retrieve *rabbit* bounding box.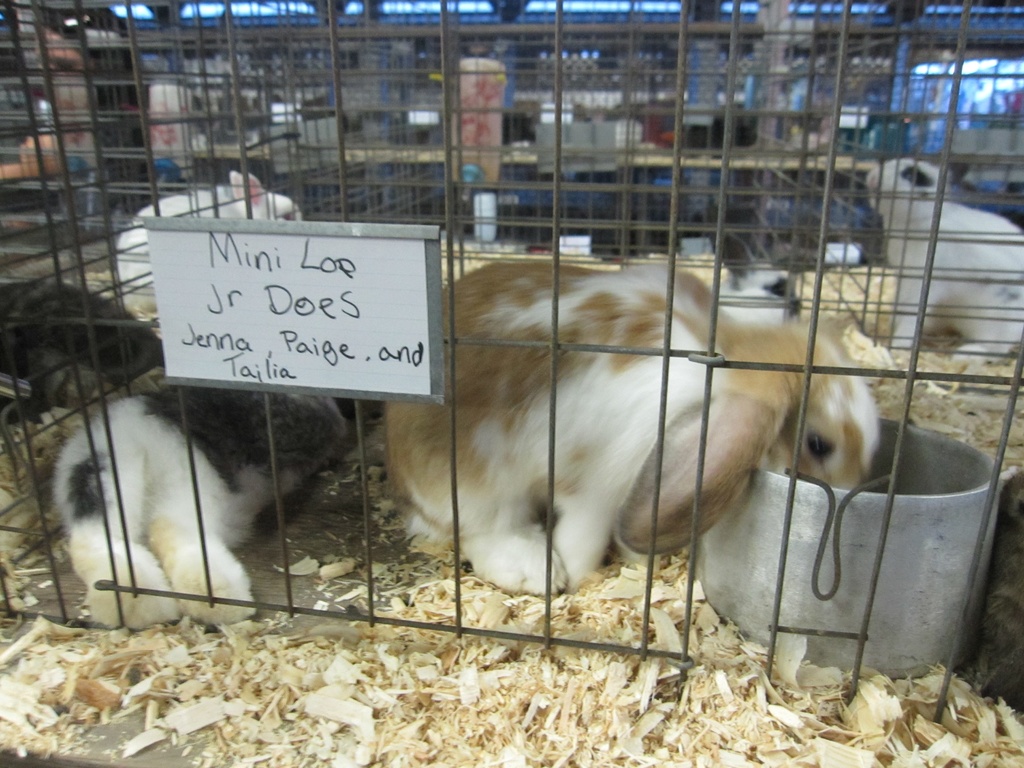
Bounding box: [x1=392, y1=252, x2=887, y2=600].
